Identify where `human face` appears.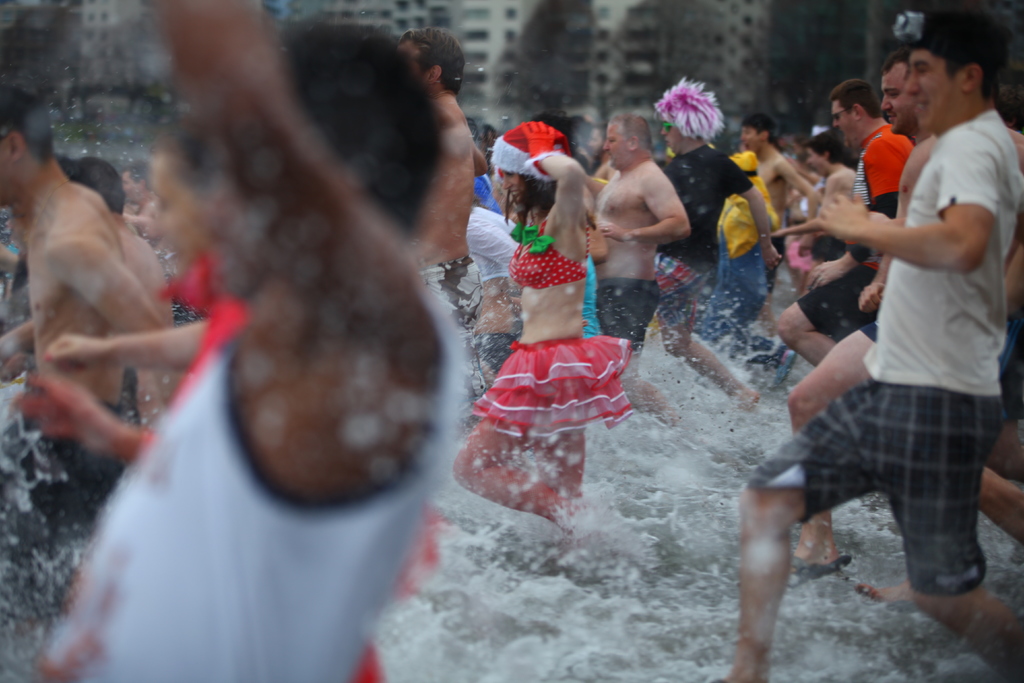
Appears at pyautogui.locateOnScreen(730, 119, 758, 154).
